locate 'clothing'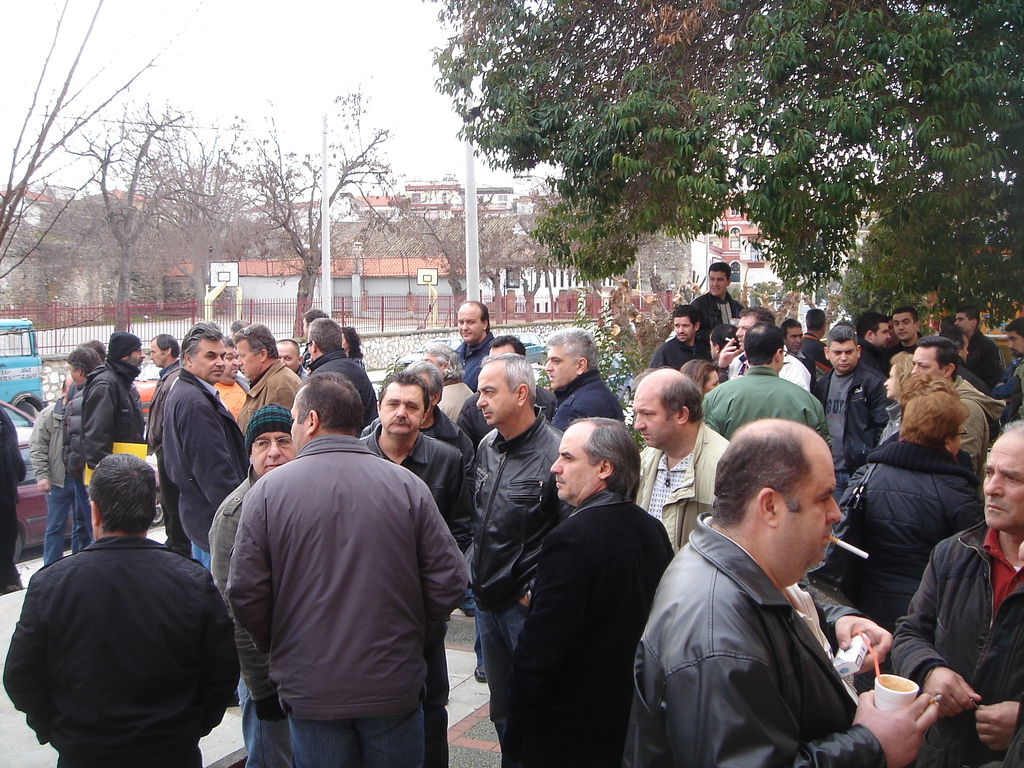
(left=700, top=369, right=825, bottom=442)
